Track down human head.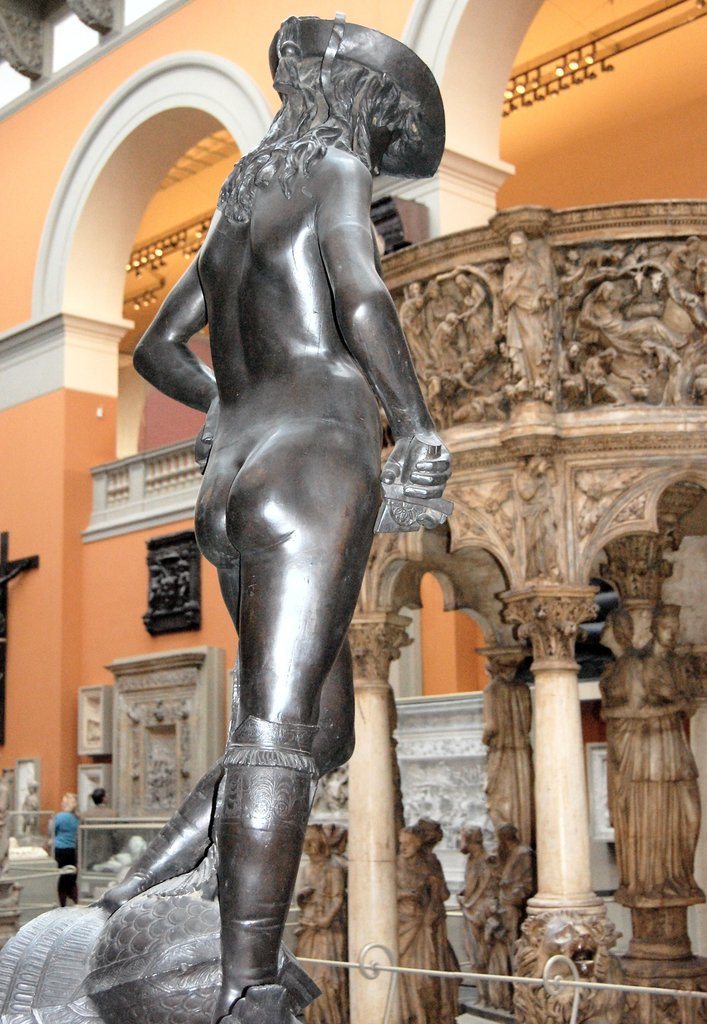
Tracked to bbox=(596, 279, 615, 305).
